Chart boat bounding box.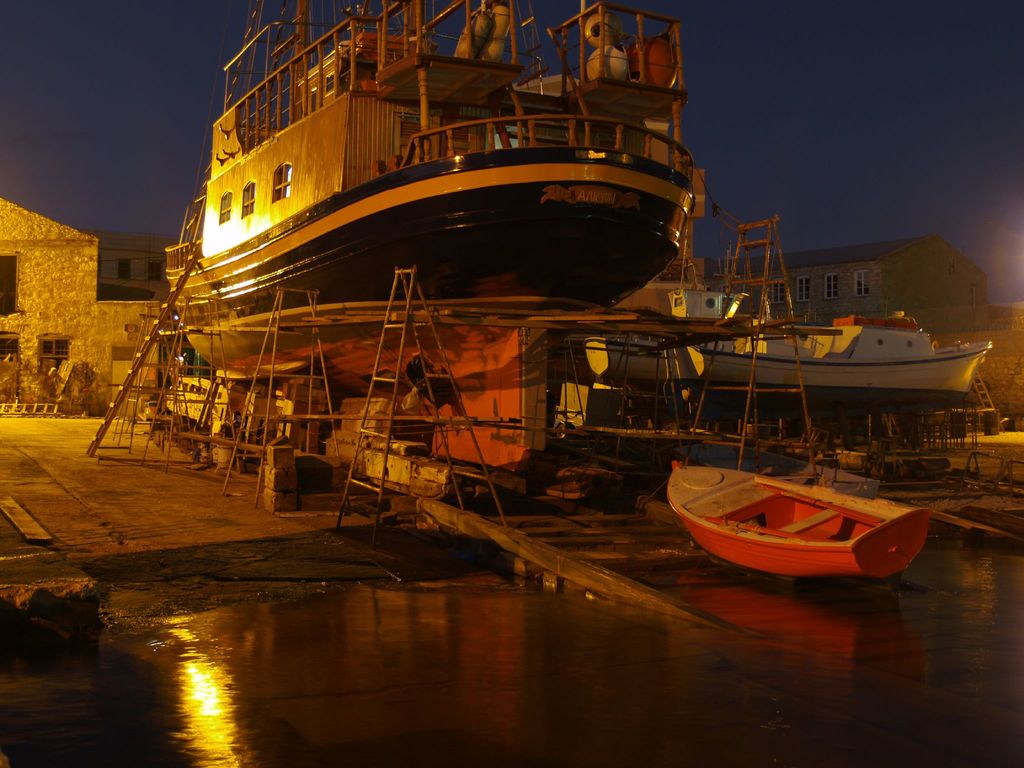
Charted: [673,452,947,577].
